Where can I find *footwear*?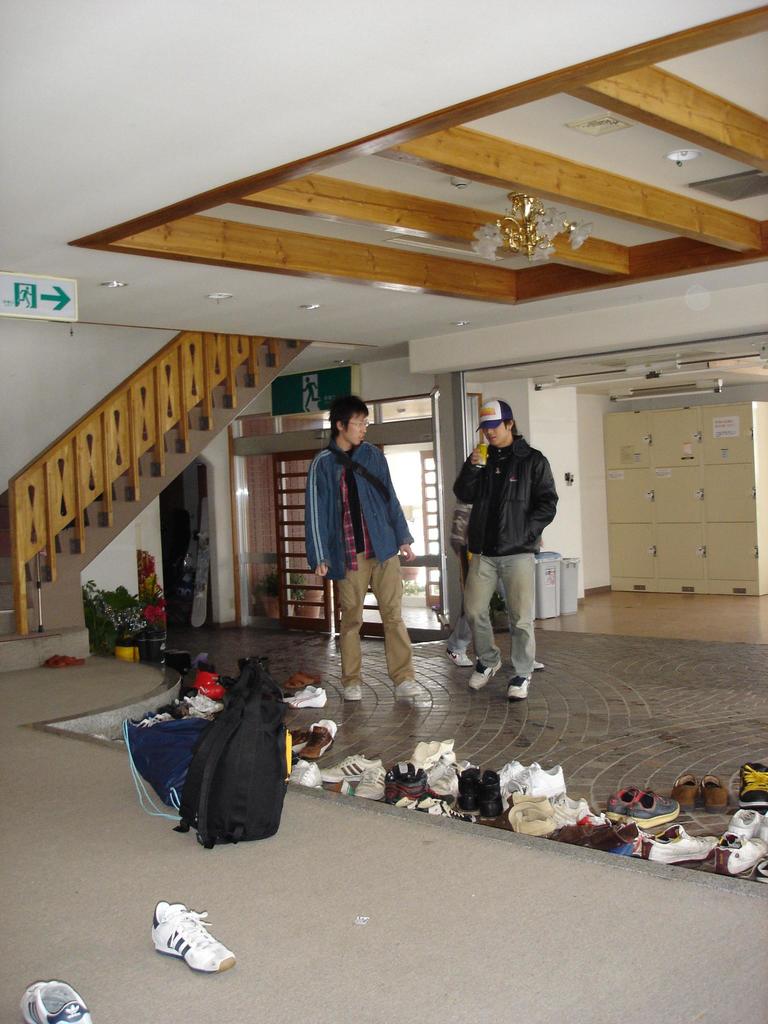
You can find it at crop(708, 835, 767, 873).
